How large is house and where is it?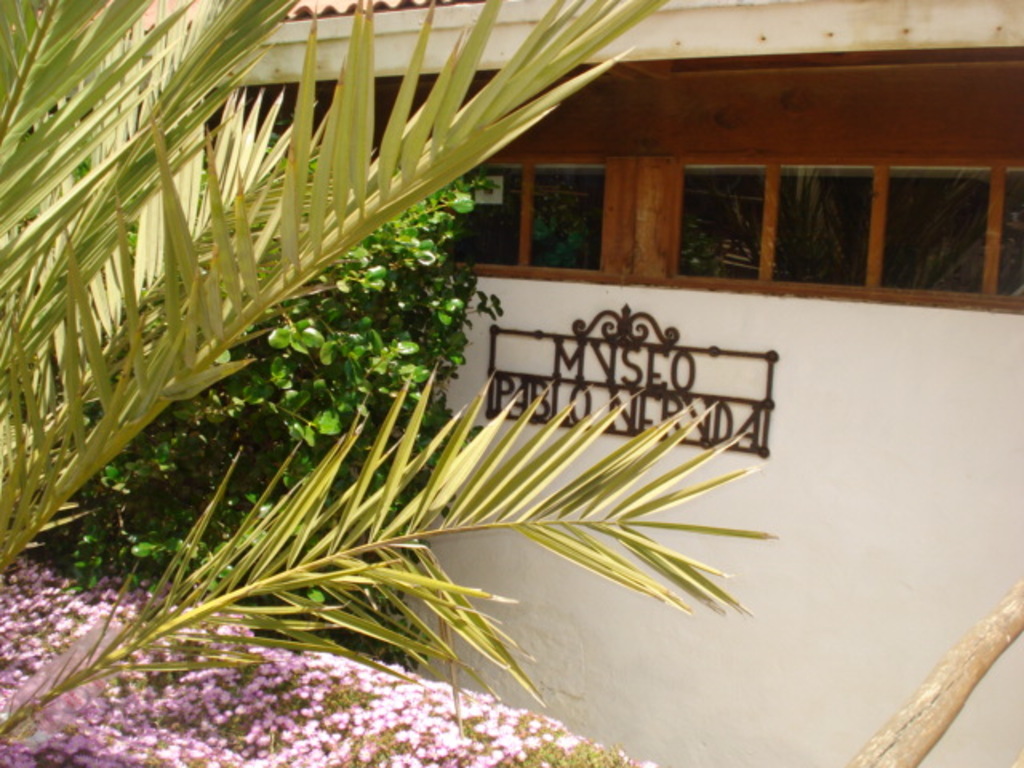
Bounding box: (205, 0, 1022, 766).
